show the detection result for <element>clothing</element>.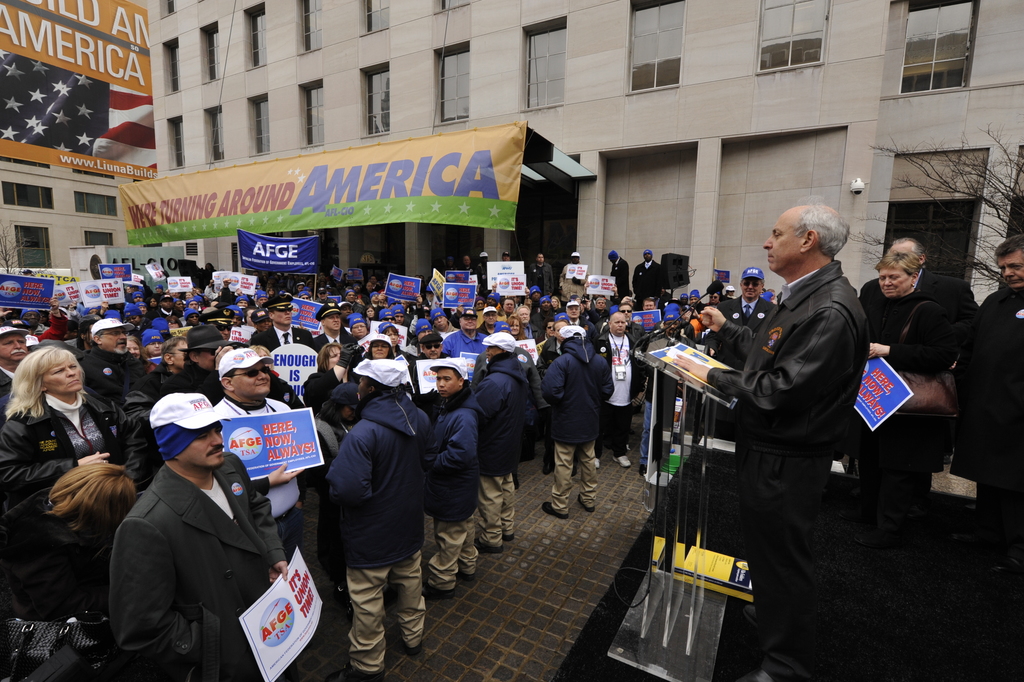
877:289:955:510.
